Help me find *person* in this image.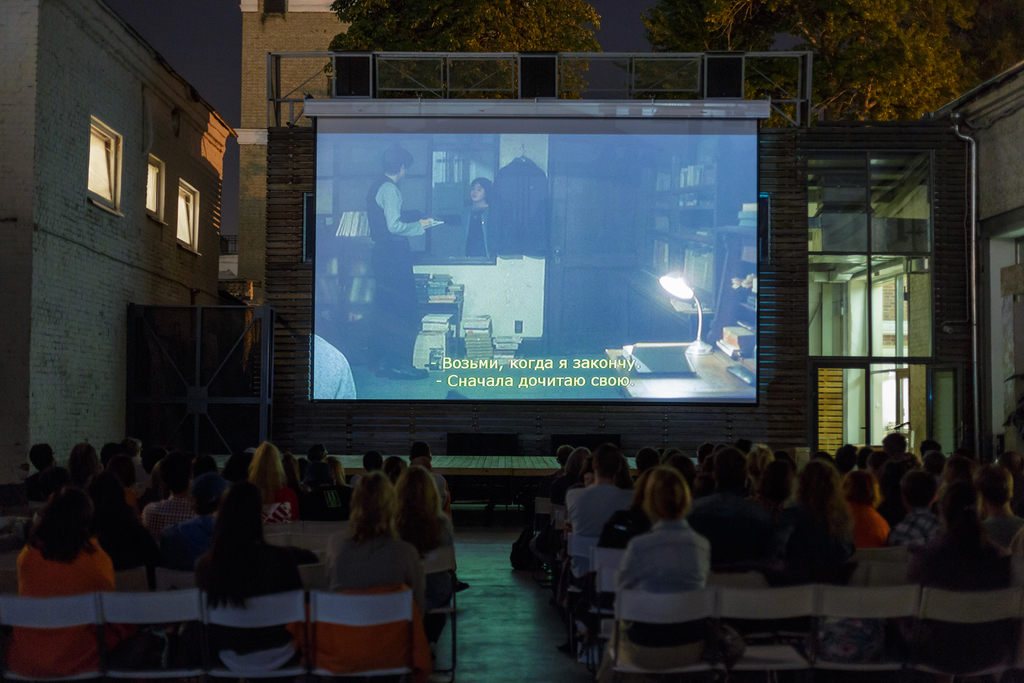
Found it: 768, 459, 860, 582.
